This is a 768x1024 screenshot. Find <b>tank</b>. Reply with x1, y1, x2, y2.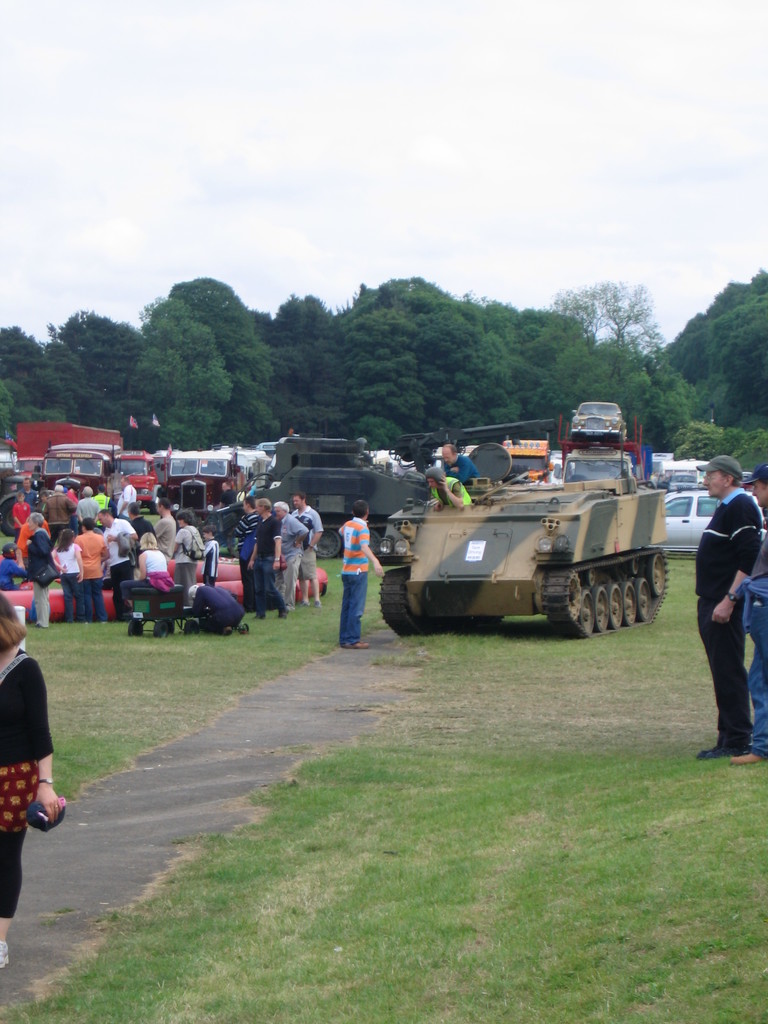
380, 438, 670, 636.
